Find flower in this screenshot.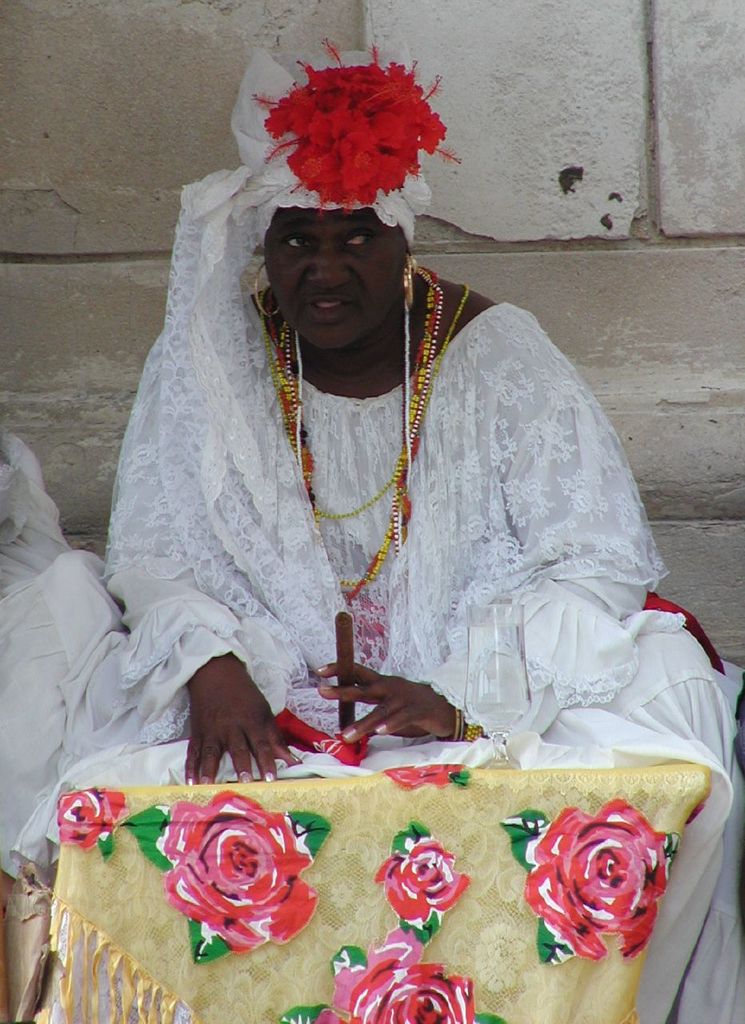
The bounding box for flower is BBox(370, 838, 466, 933).
